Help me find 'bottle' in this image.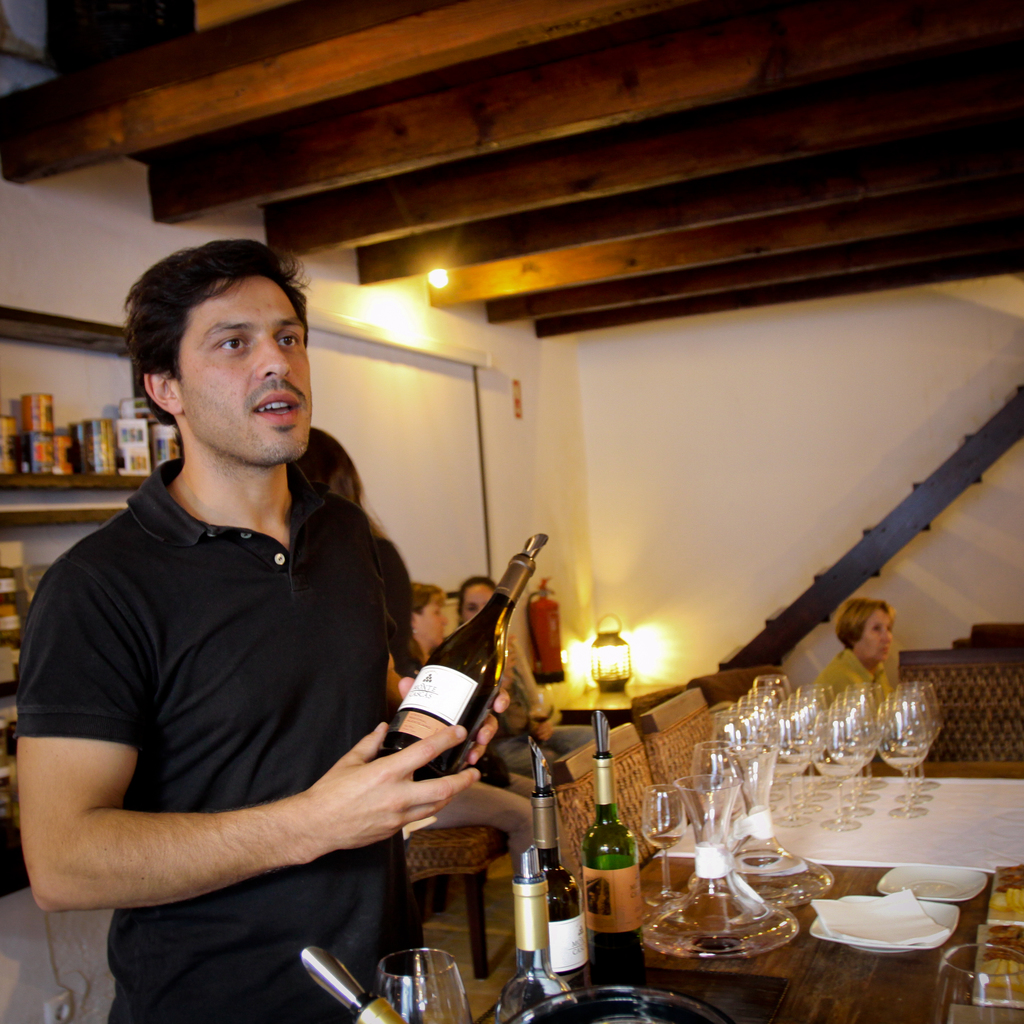
Found it: <region>486, 857, 570, 1023</region>.
